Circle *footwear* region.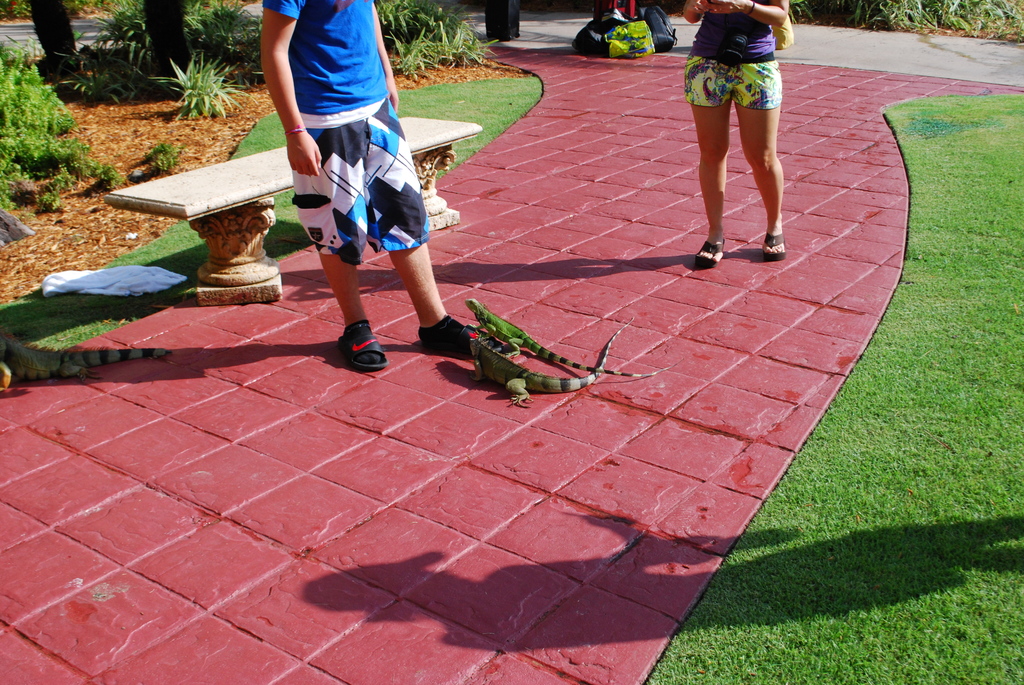
Region: (417,313,499,361).
